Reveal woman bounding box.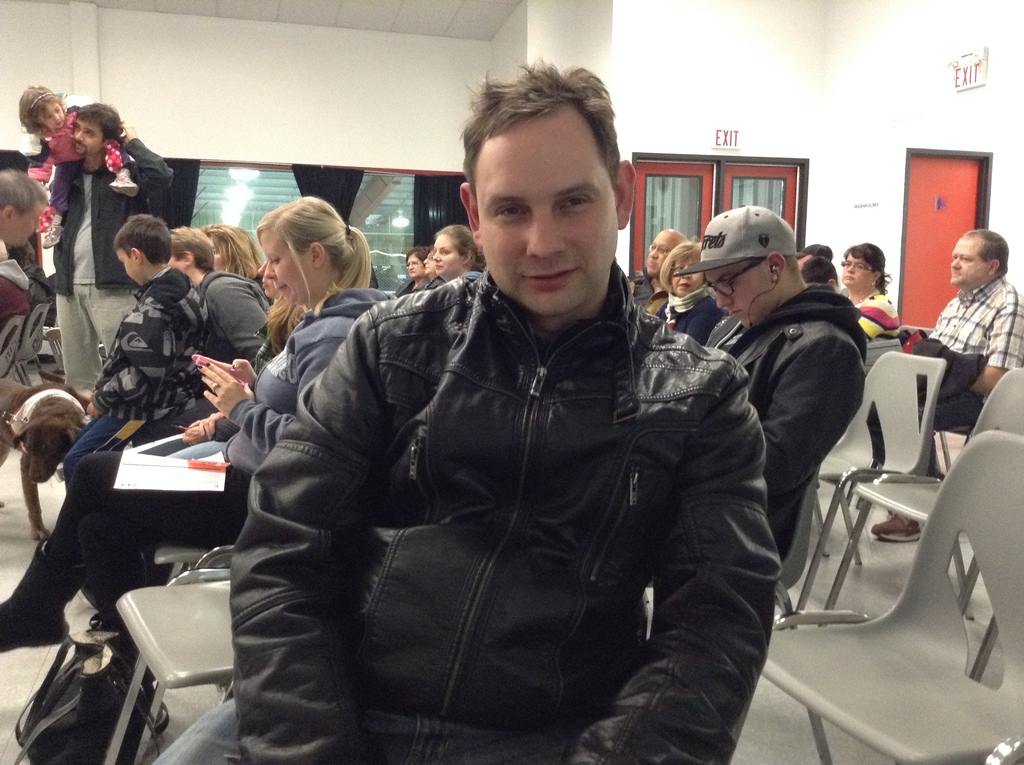
Revealed: l=192, t=189, r=405, b=473.
